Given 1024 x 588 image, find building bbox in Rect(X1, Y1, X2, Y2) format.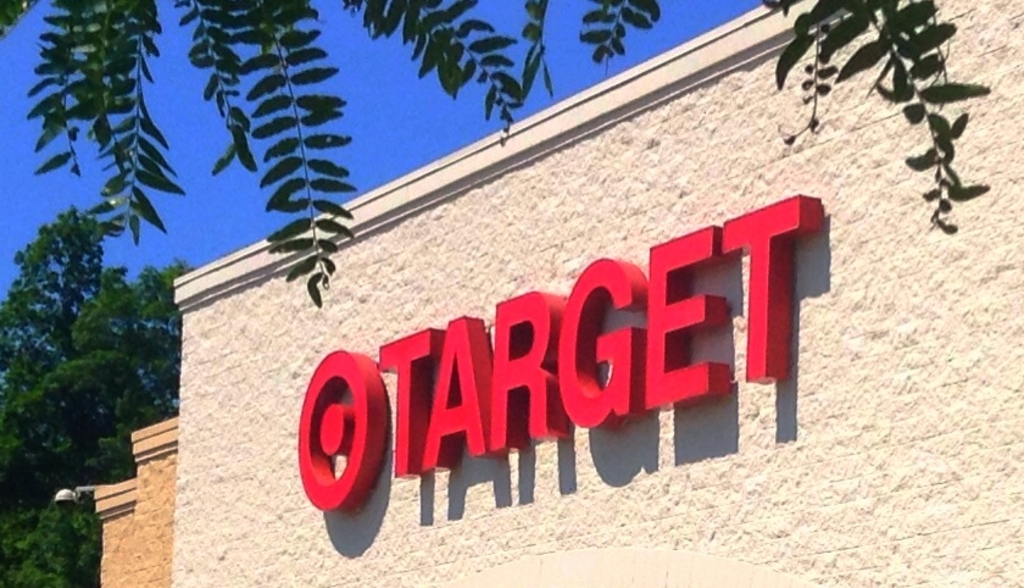
Rect(91, 0, 1023, 587).
